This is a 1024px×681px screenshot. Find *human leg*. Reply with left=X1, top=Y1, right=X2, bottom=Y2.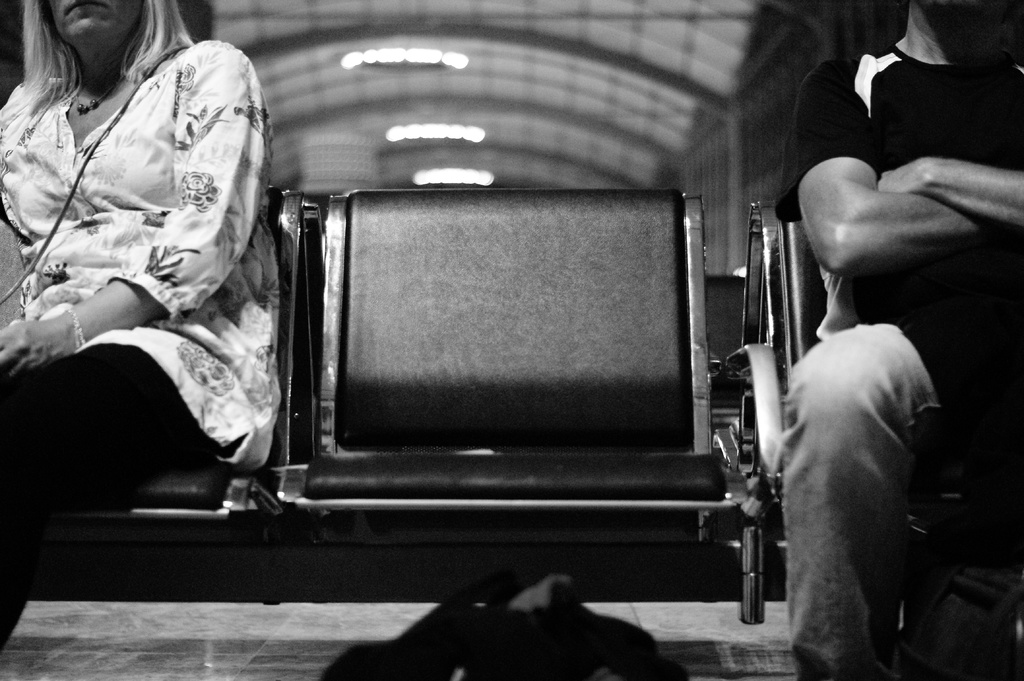
left=0, top=332, right=227, bottom=659.
